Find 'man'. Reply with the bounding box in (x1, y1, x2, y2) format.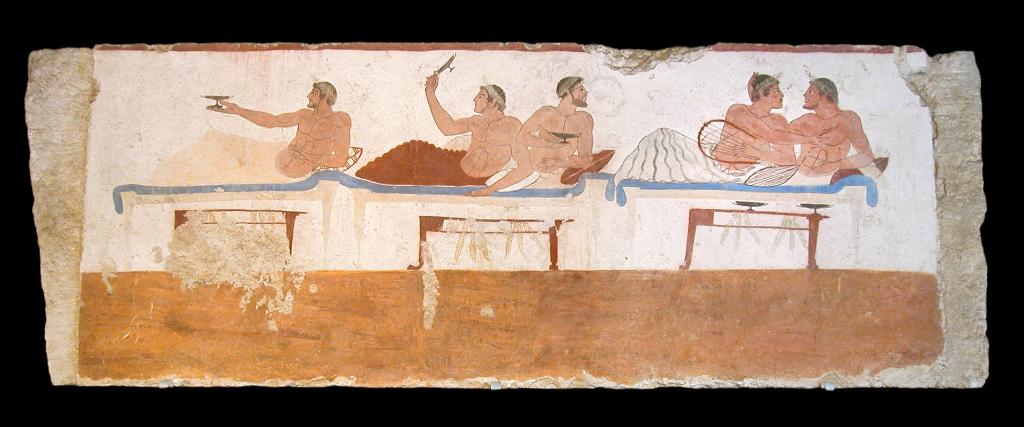
(518, 74, 598, 188).
